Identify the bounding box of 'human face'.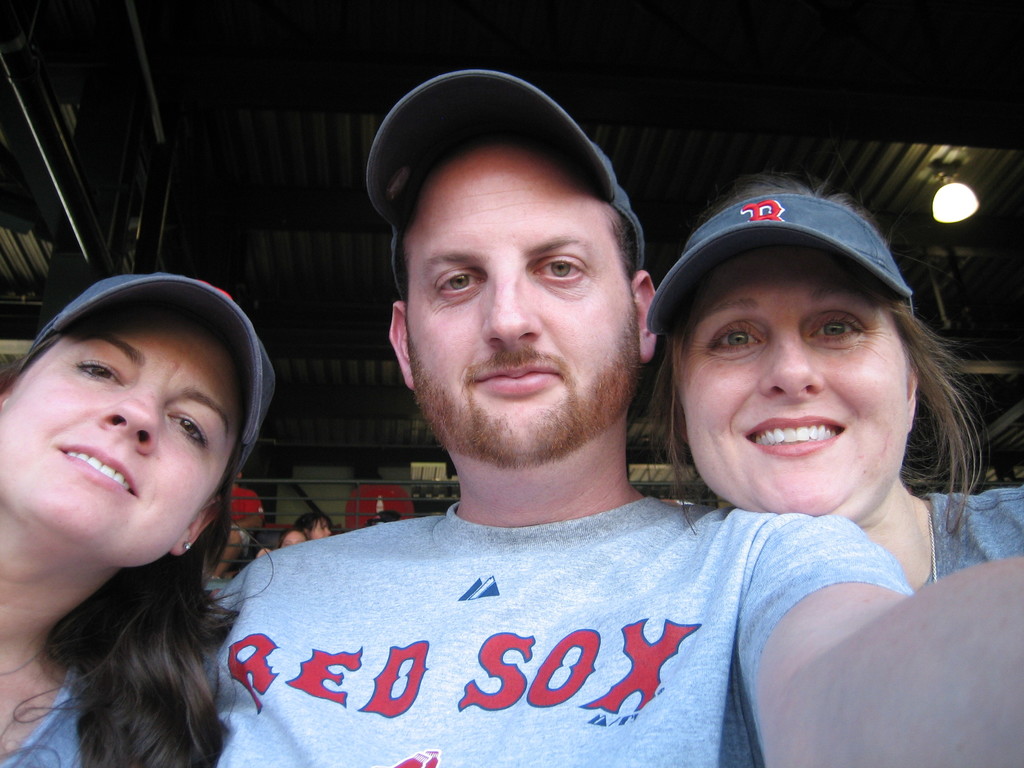
locate(280, 532, 305, 547).
